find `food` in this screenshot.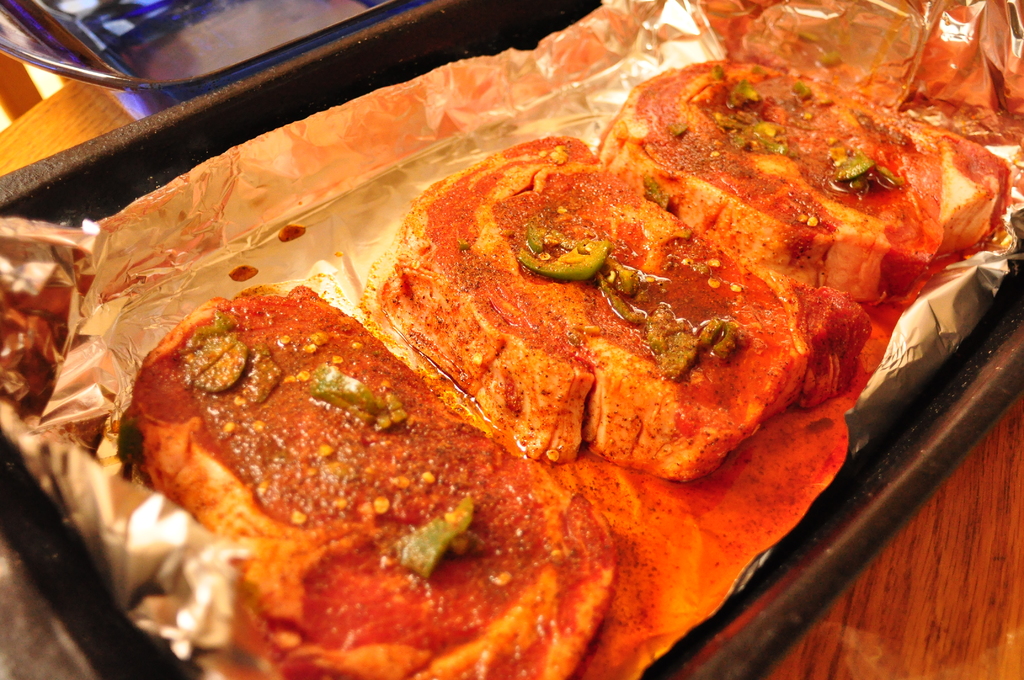
The bounding box for `food` is [x1=118, y1=284, x2=618, y2=679].
